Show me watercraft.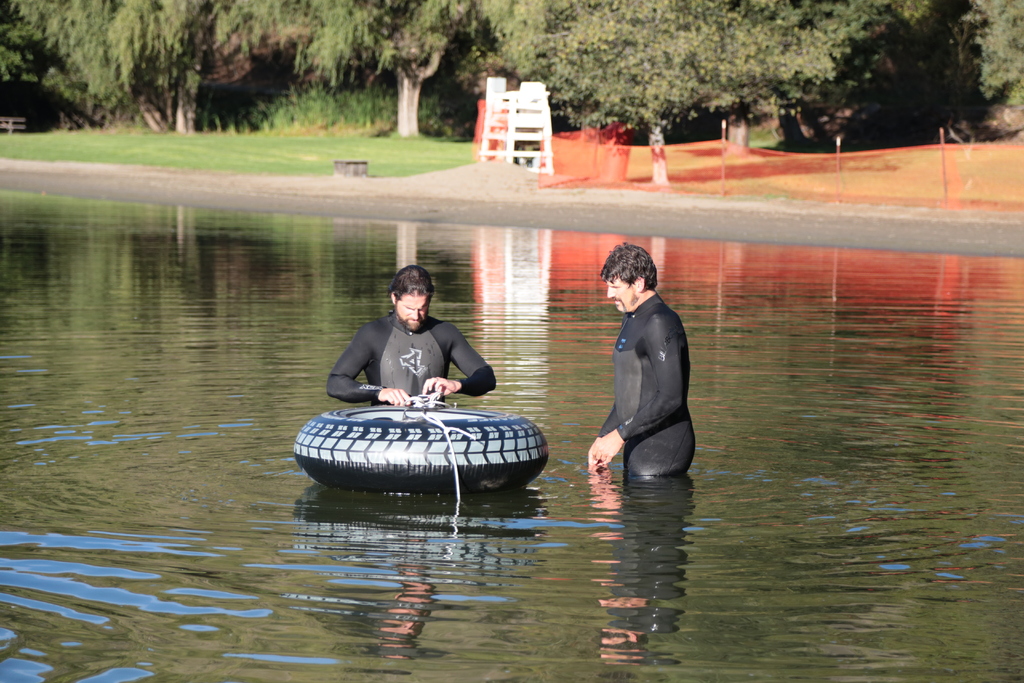
watercraft is here: [left=289, top=374, right=559, bottom=494].
